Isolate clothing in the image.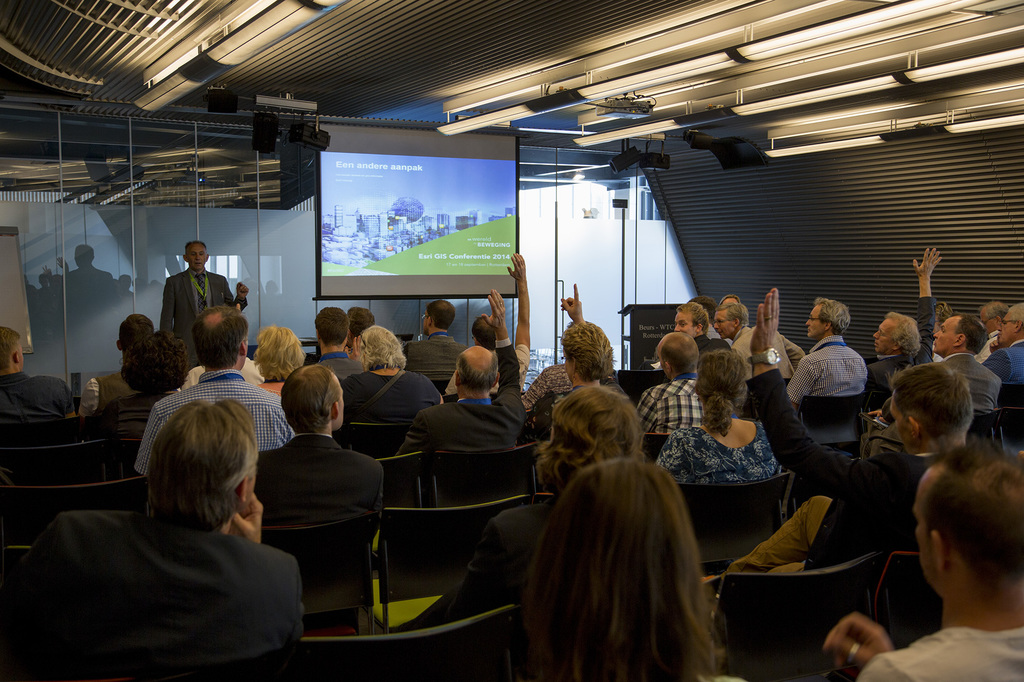
Isolated region: [0, 371, 73, 417].
